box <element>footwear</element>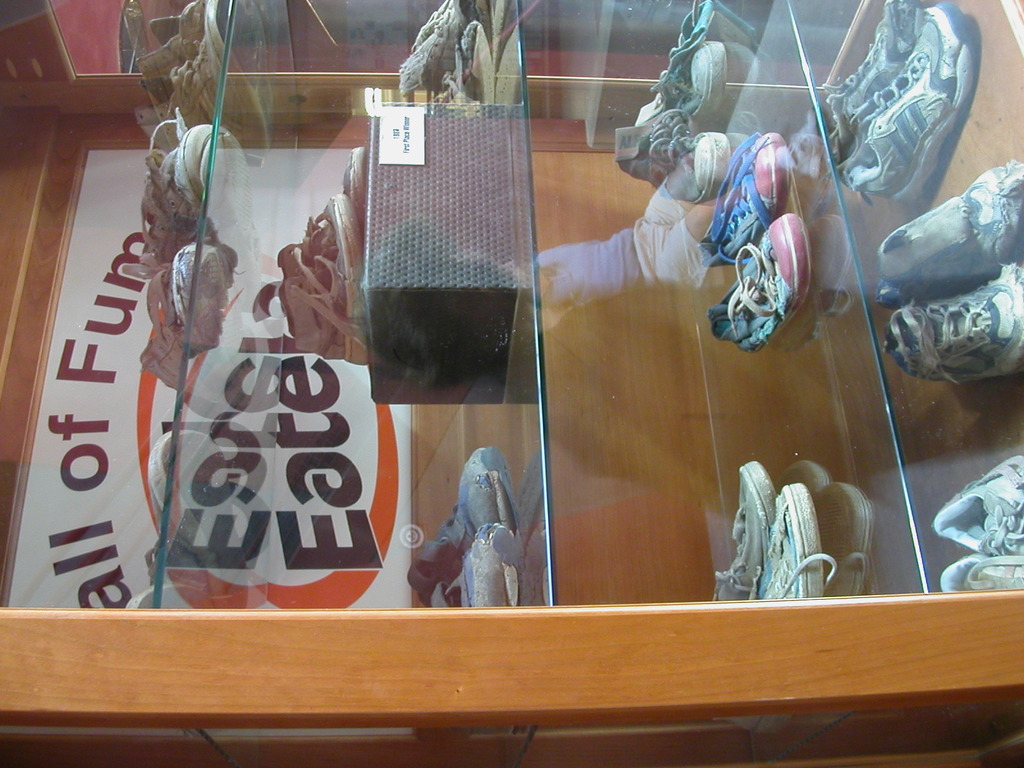
bbox(124, 115, 250, 244)
